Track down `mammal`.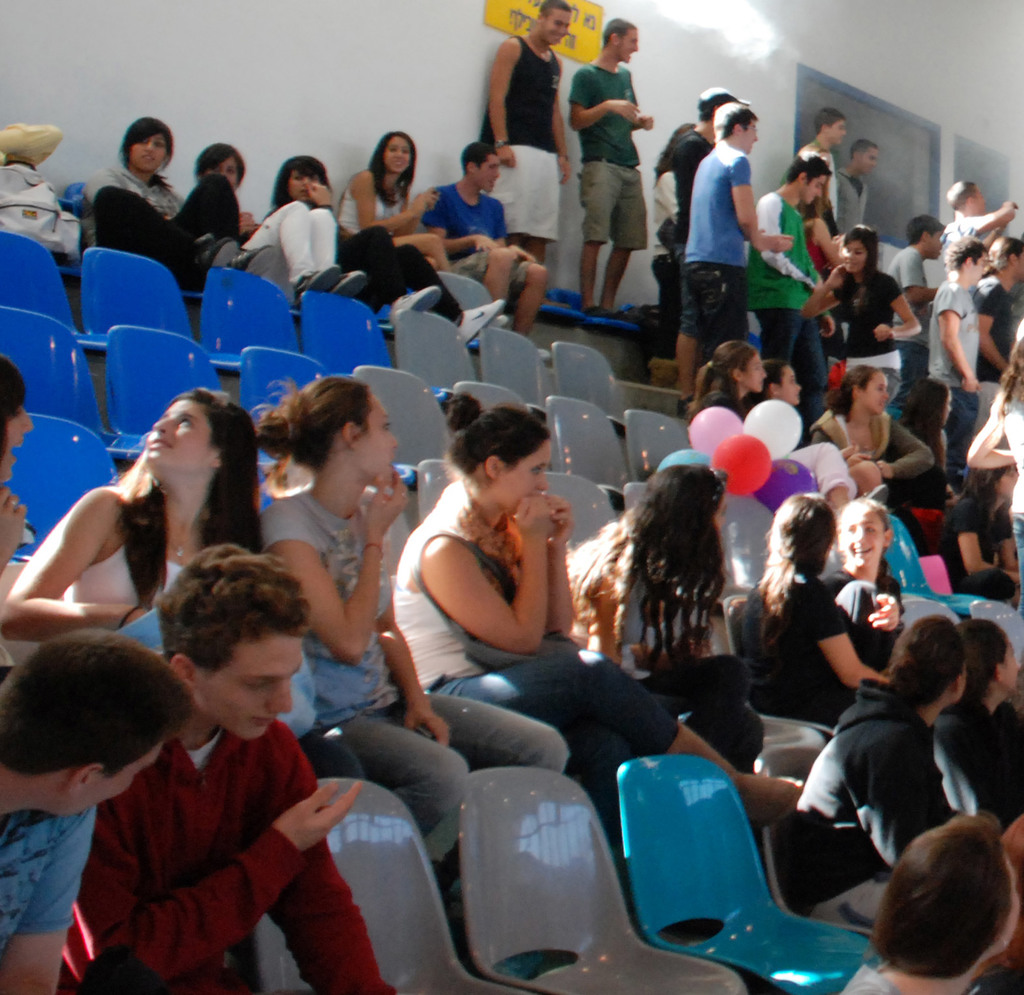
Tracked to (x1=733, y1=489, x2=894, y2=734).
